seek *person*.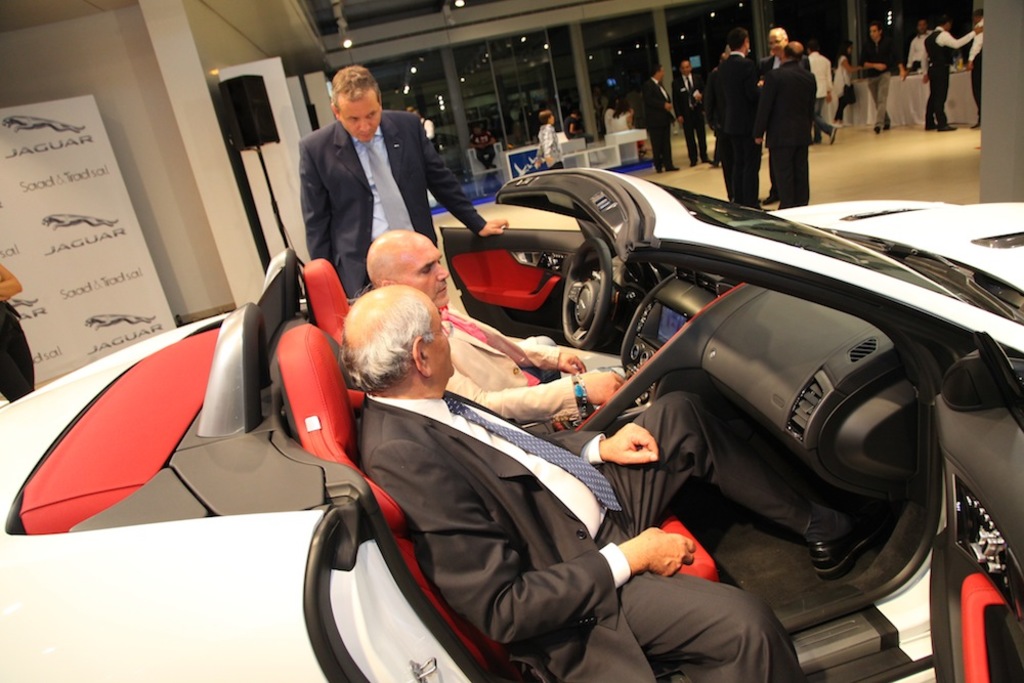
<box>718,29,764,215</box>.
